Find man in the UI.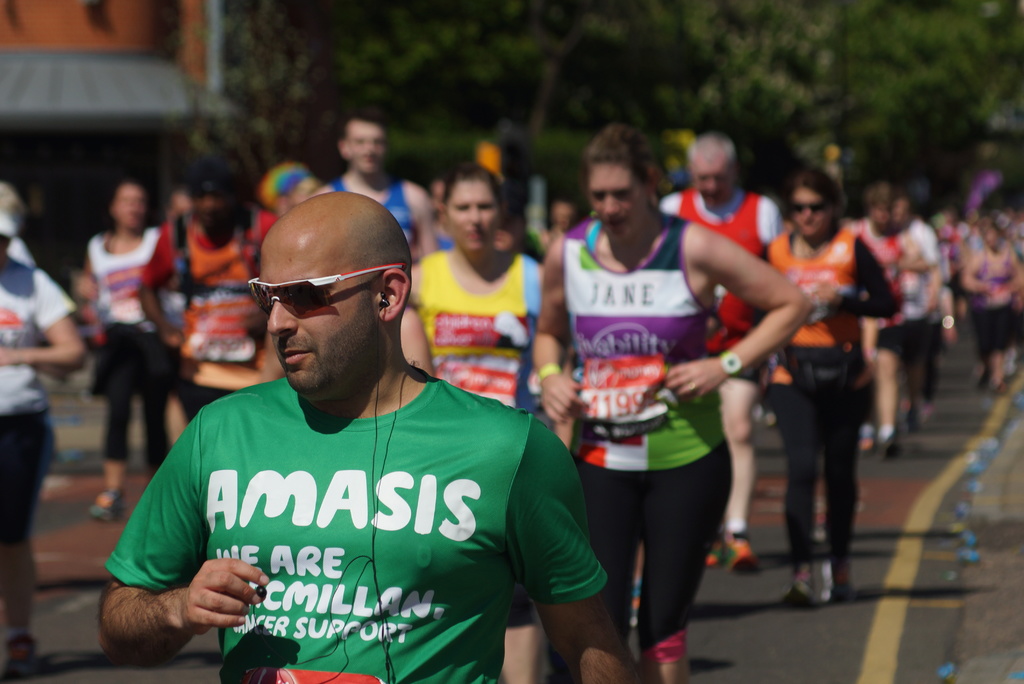
UI element at rect(319, 111, 435, 264).
